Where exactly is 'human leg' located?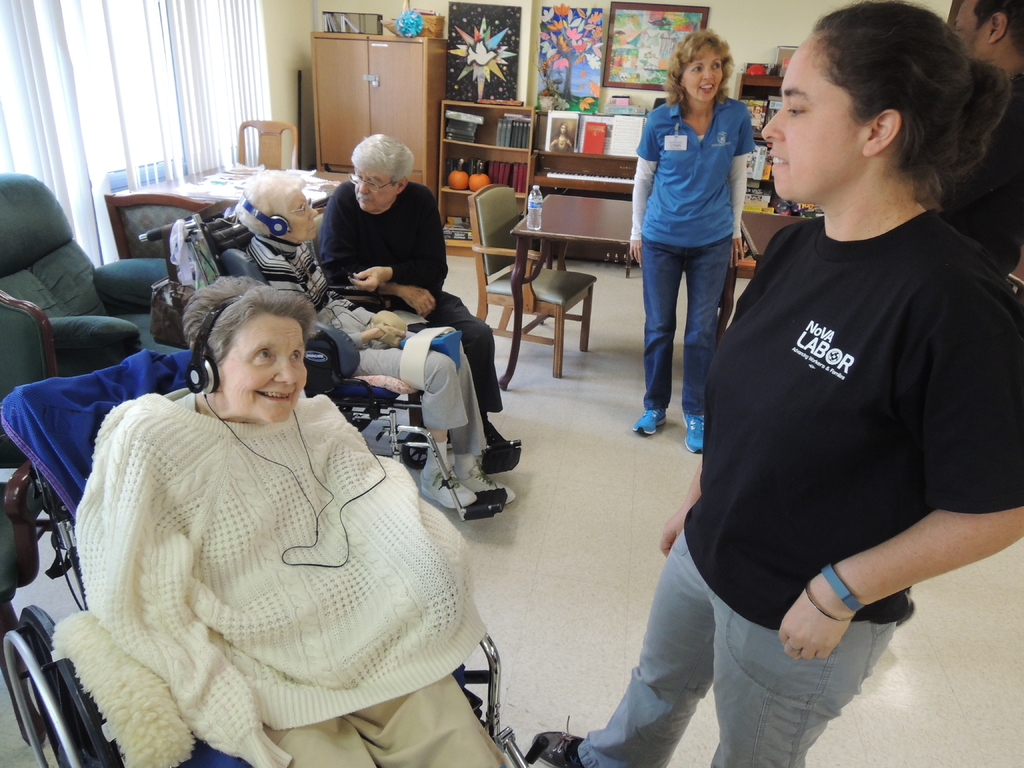
Its bounding box is select_region(517, 527, 711, 767).
